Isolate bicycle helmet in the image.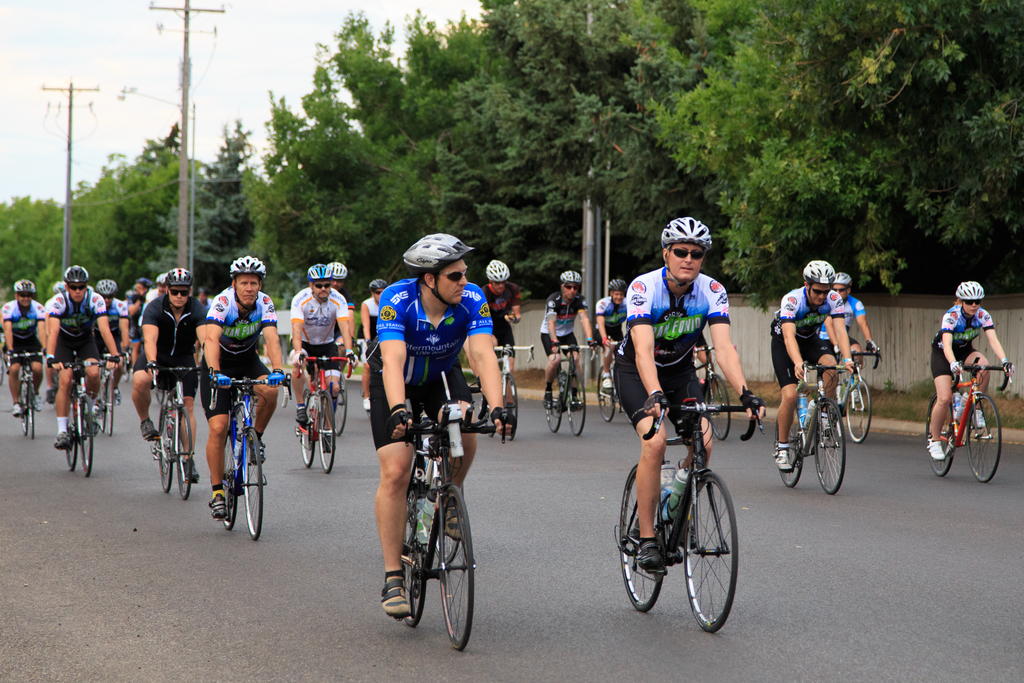
Isolated region: [13,276,28,288].
